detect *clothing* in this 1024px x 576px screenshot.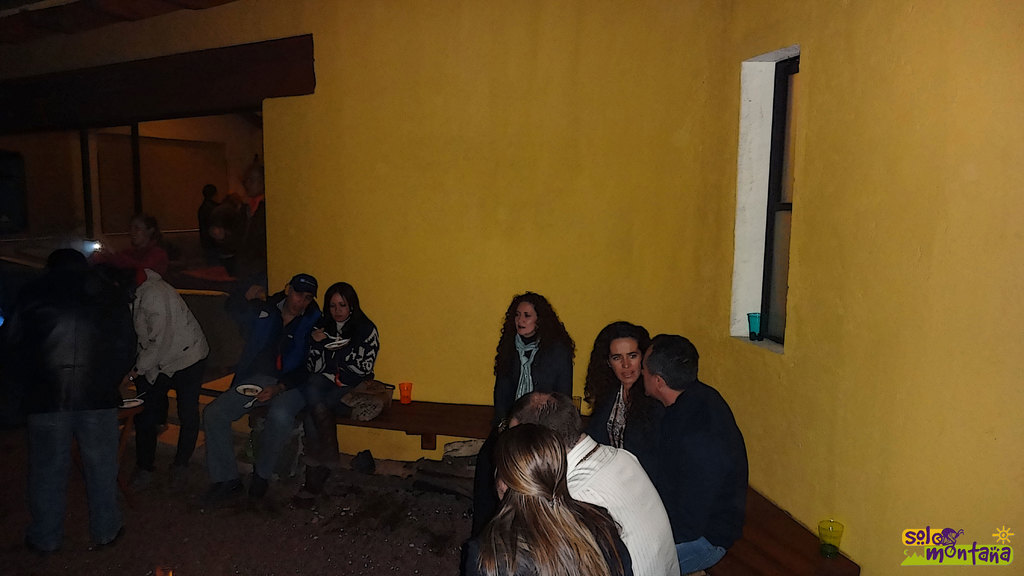
Detection: [x1=127, y1=267, x2=207, y2=469].
